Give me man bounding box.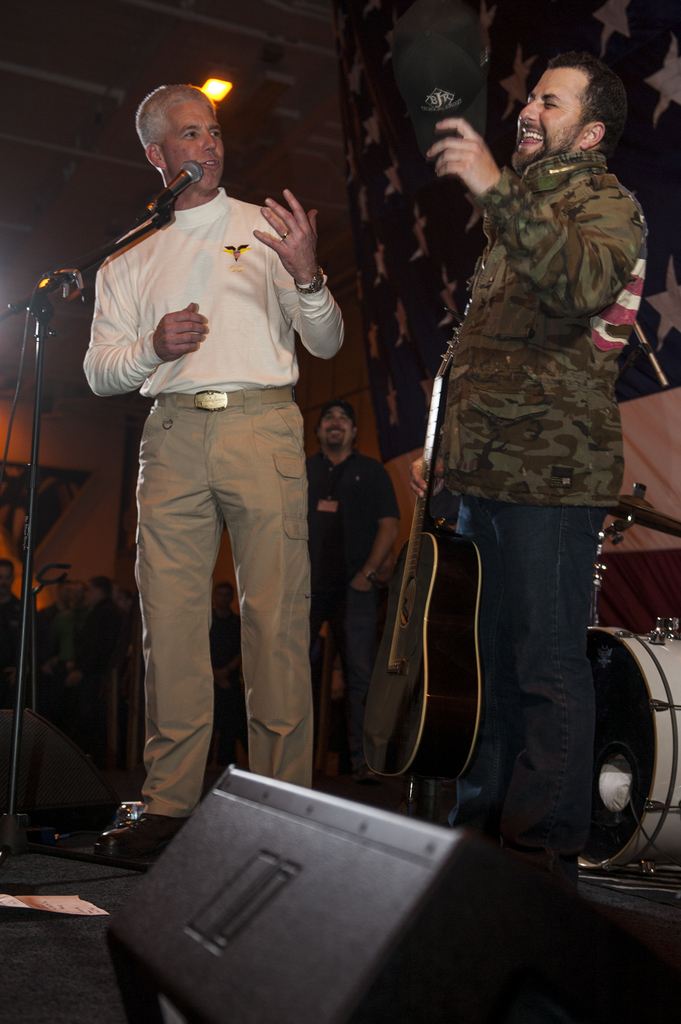
311, 395, 398, 750.
